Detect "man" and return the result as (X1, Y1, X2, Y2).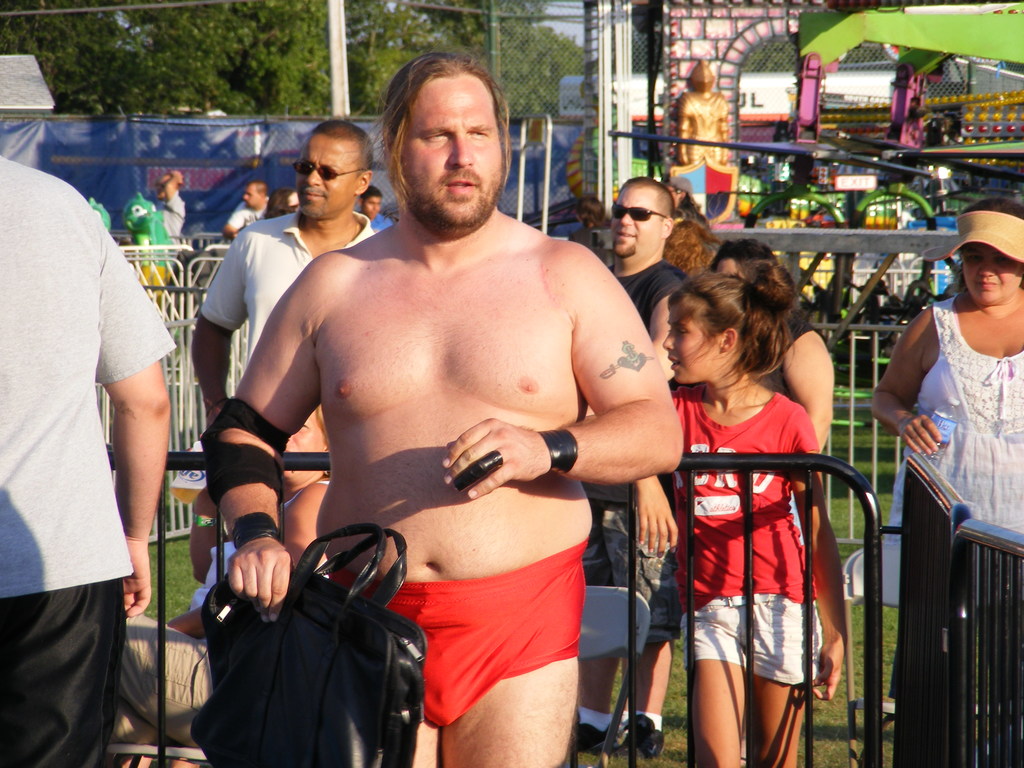
(567, 177, 687, 767).
